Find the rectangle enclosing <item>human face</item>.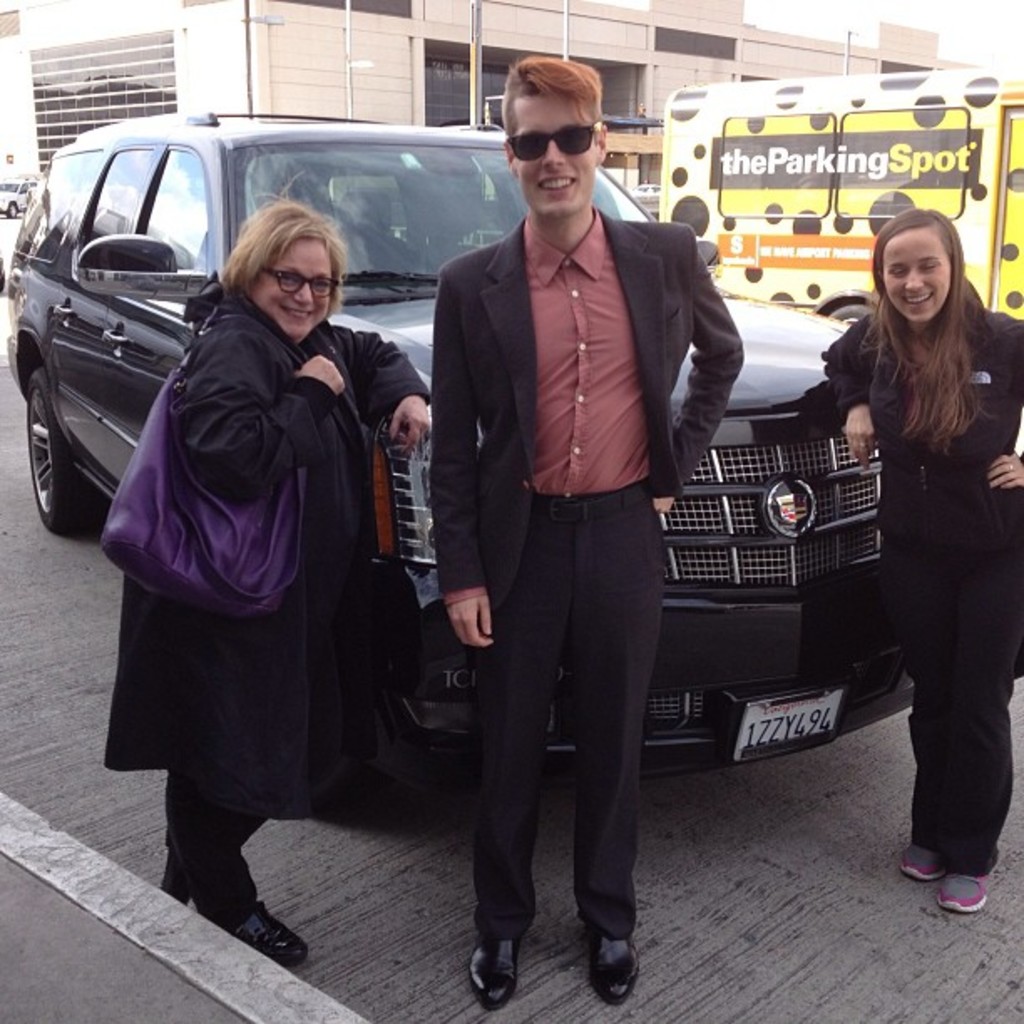
<box>253,239,333,338</box>.
